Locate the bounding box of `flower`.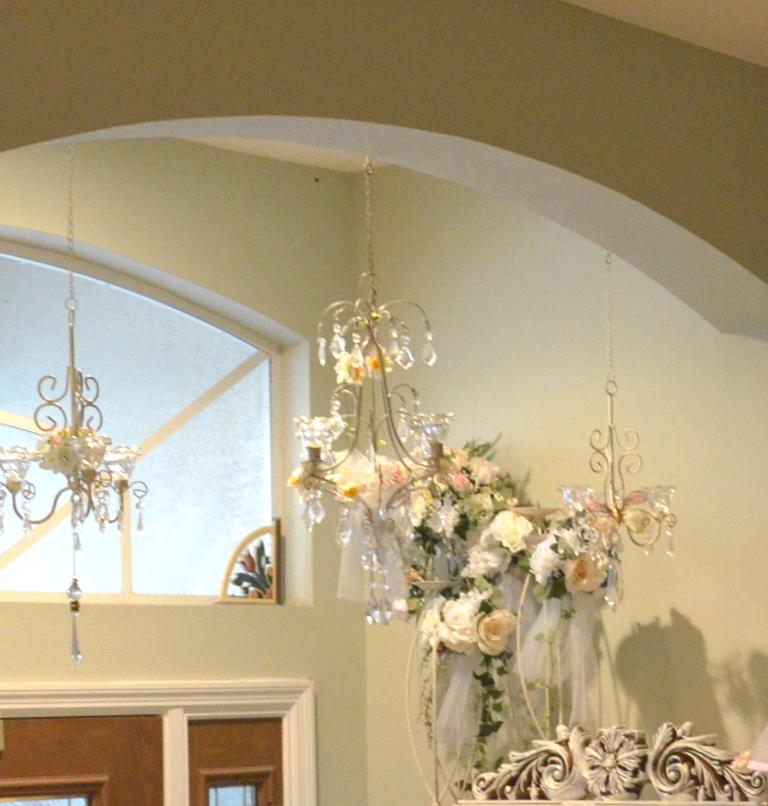
Bounding box: x1=495 y1=488 x2=510 y2=500.
